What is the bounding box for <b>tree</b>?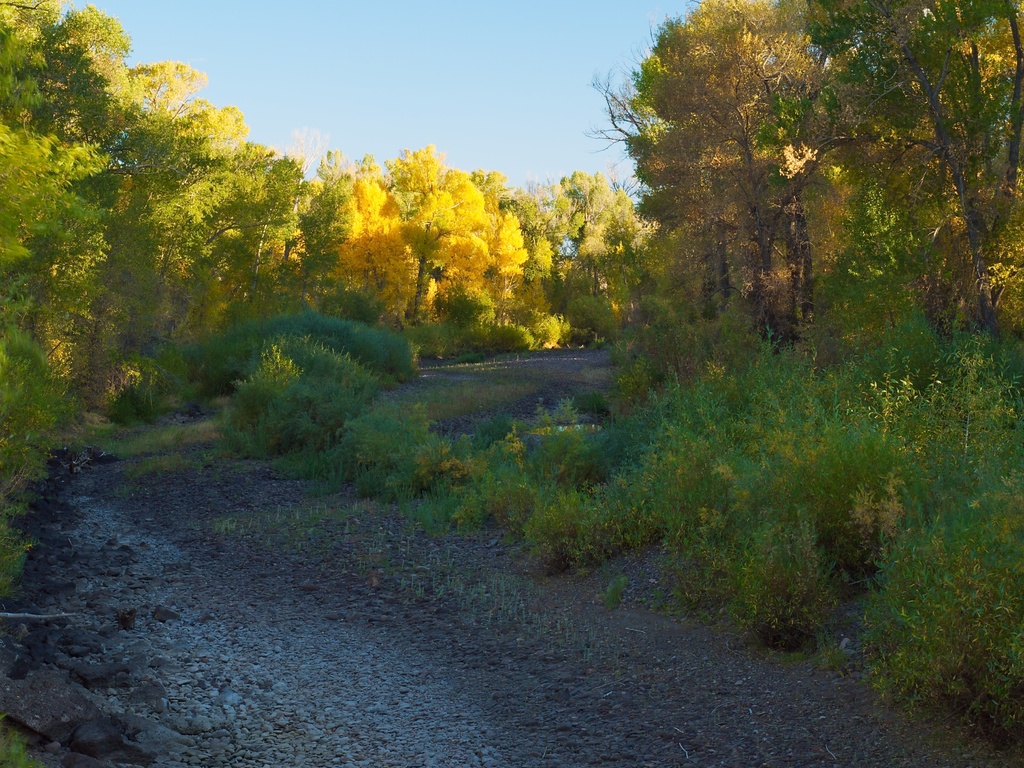
573/0/741/289.
